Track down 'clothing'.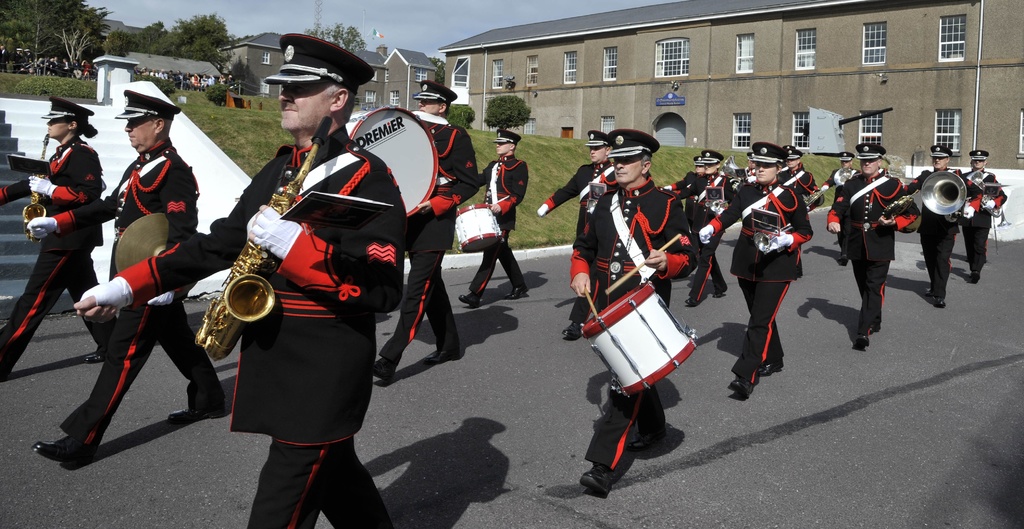
Tracked to bbox=(825, 170, 918, 345).
